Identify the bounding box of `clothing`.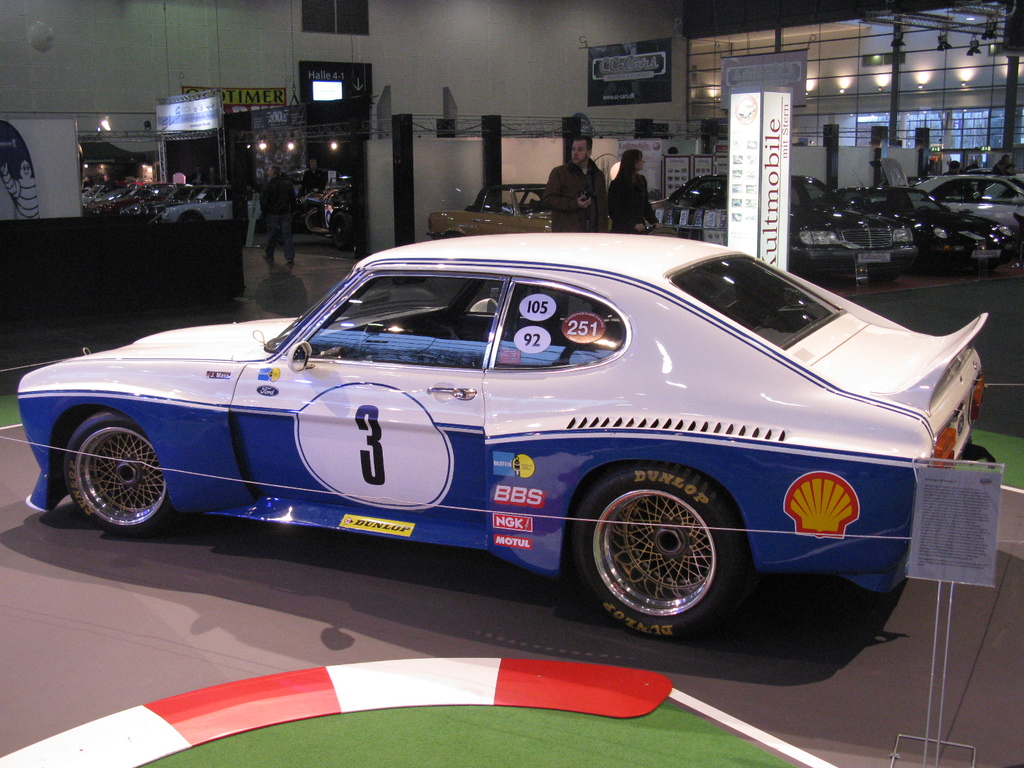
(192, 172, 205, 190).
